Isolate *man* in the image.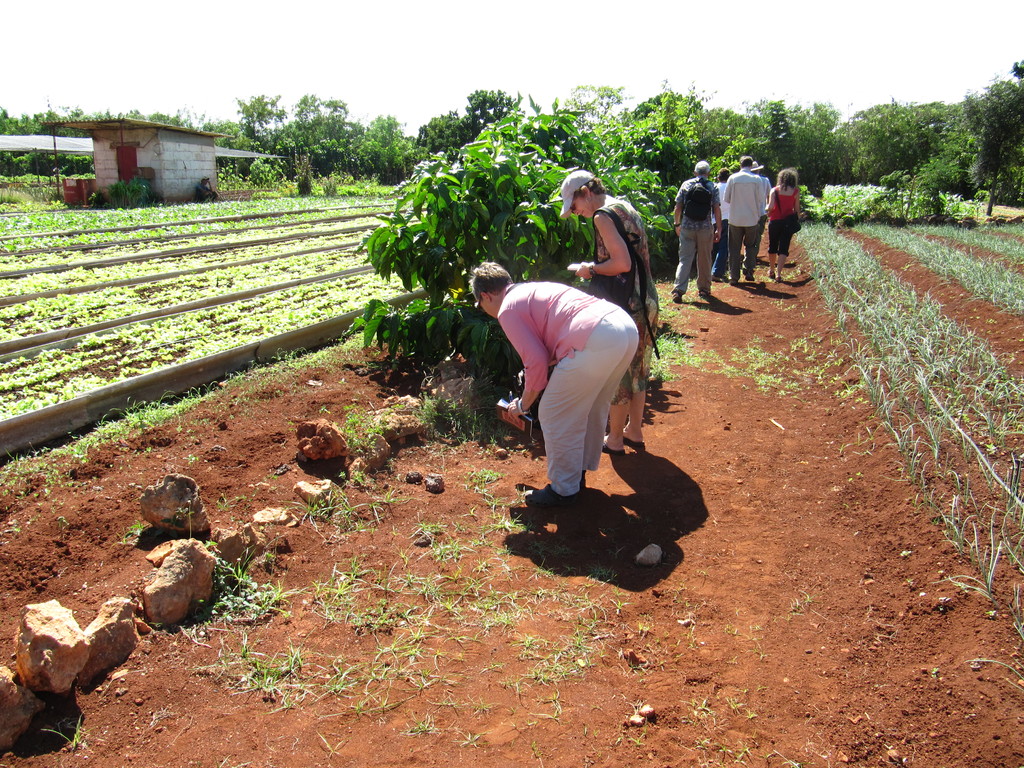
Isolated region: left=711, top=166, right=730, bottom=281.
